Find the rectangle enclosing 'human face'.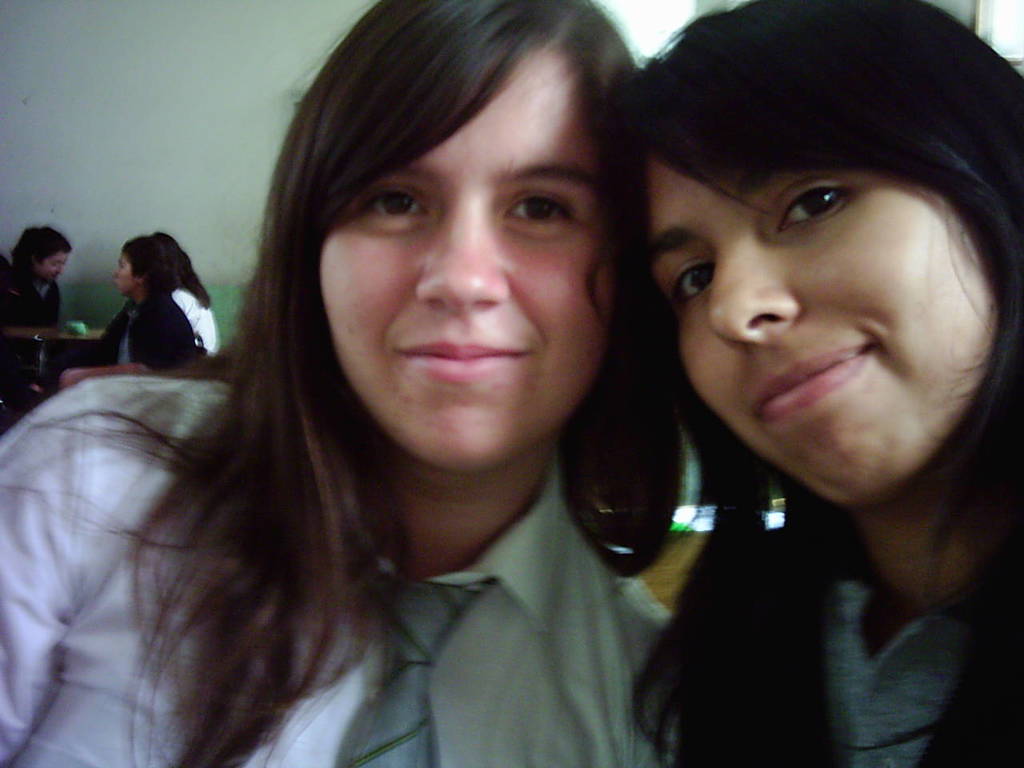
(42, 252, 66, 282).
